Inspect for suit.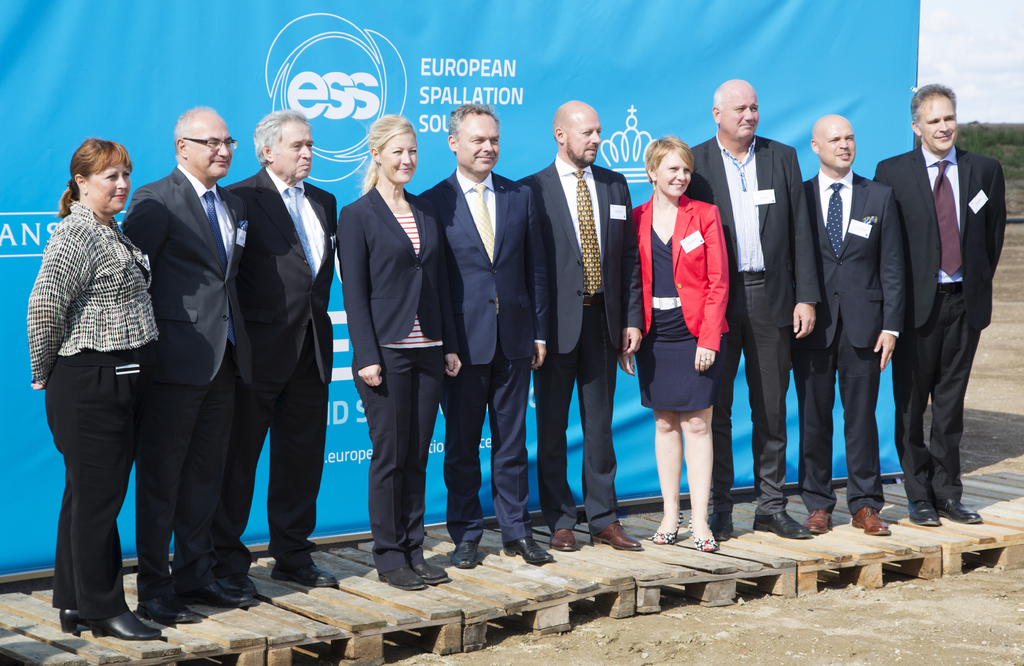
Inspection: l=119, t=165, r=255, b=598.
